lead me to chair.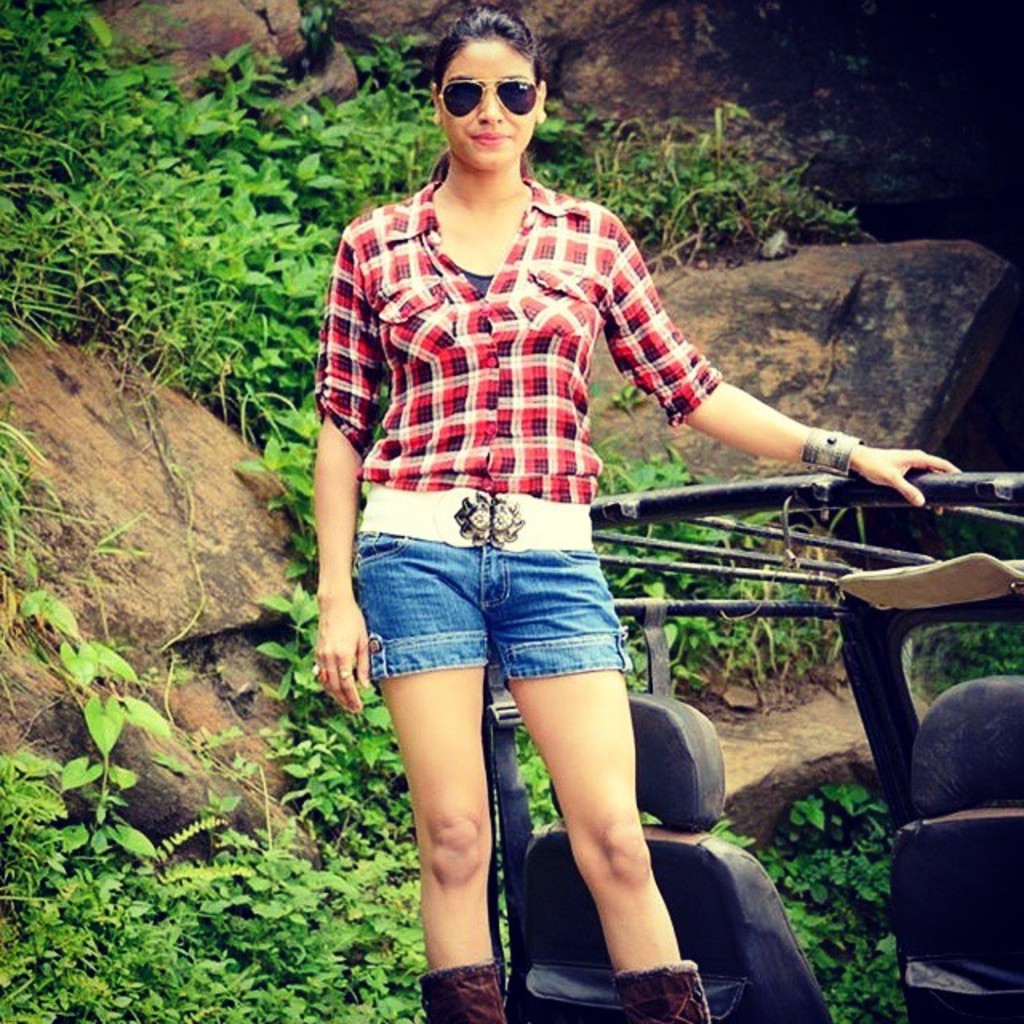
Lead to box(504, 688, 846, 1022).
